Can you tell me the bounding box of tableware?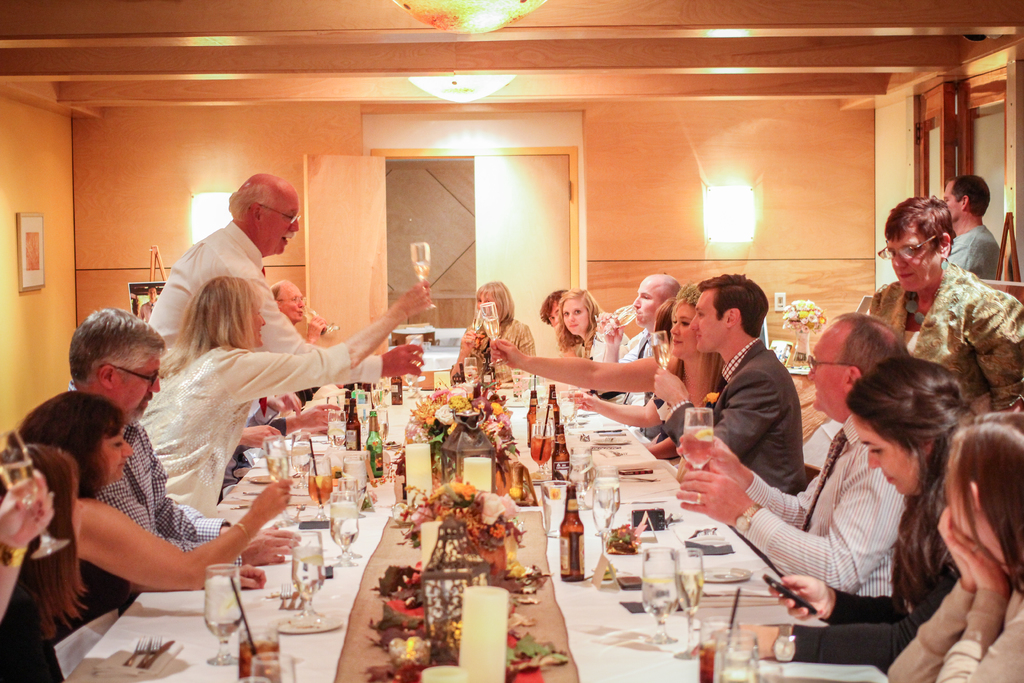
bbox=(203, 564, 245, 667).
